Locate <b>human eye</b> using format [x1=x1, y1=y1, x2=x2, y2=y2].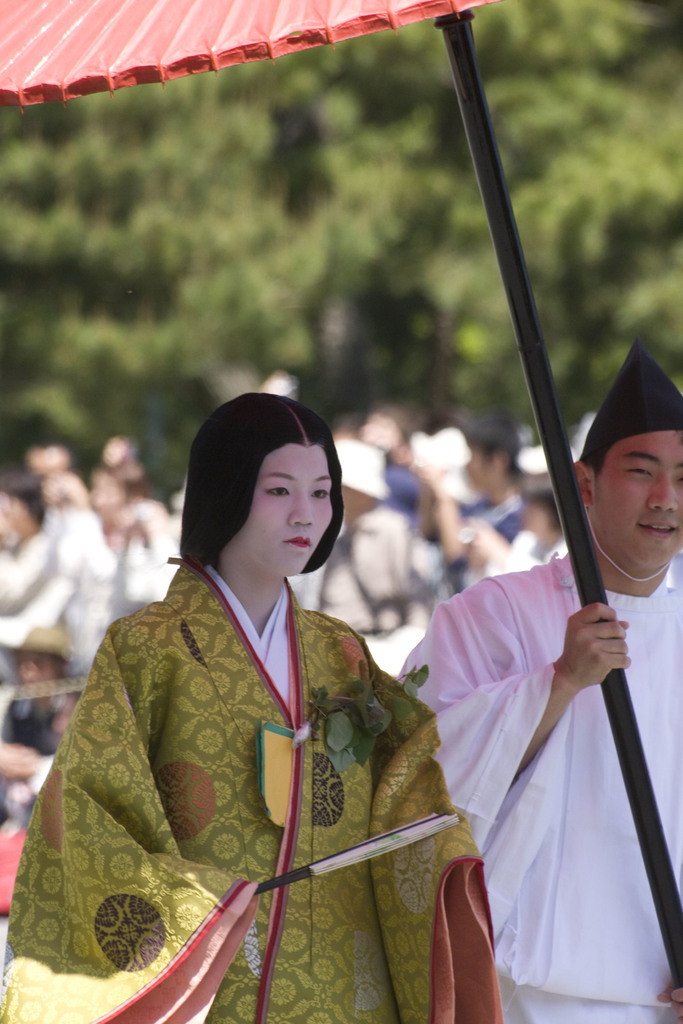
[x1=625, y1=462, x2=652, y2=481].
